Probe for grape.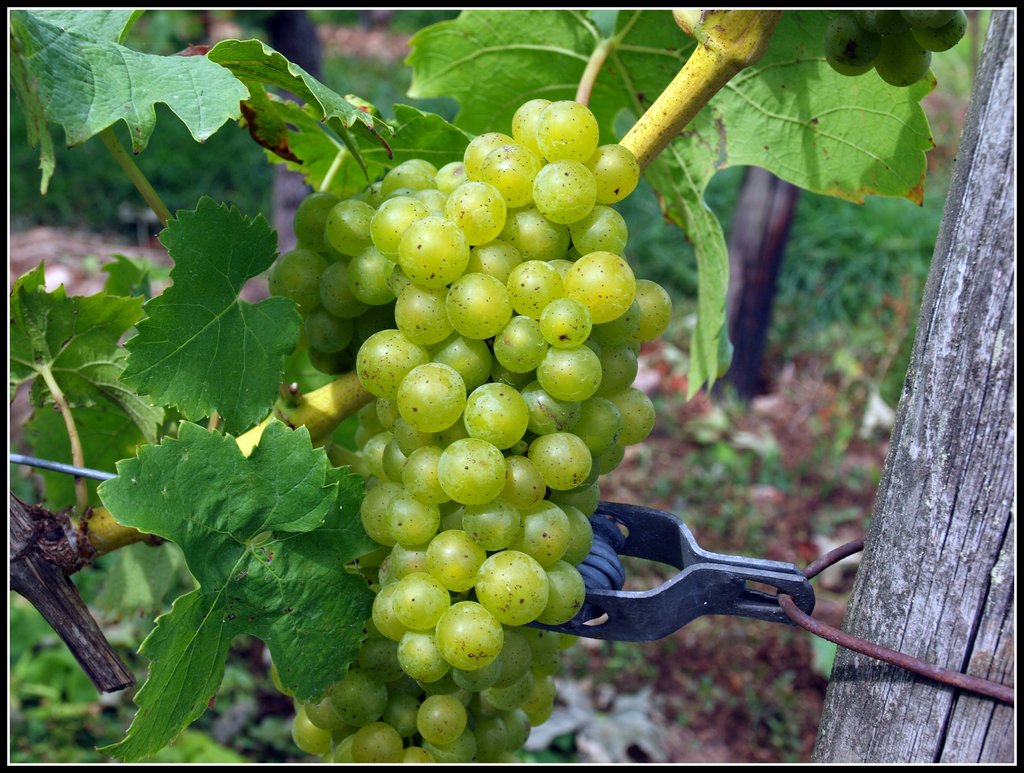
Probe result: bbox=(880, 36, 927, 88).
